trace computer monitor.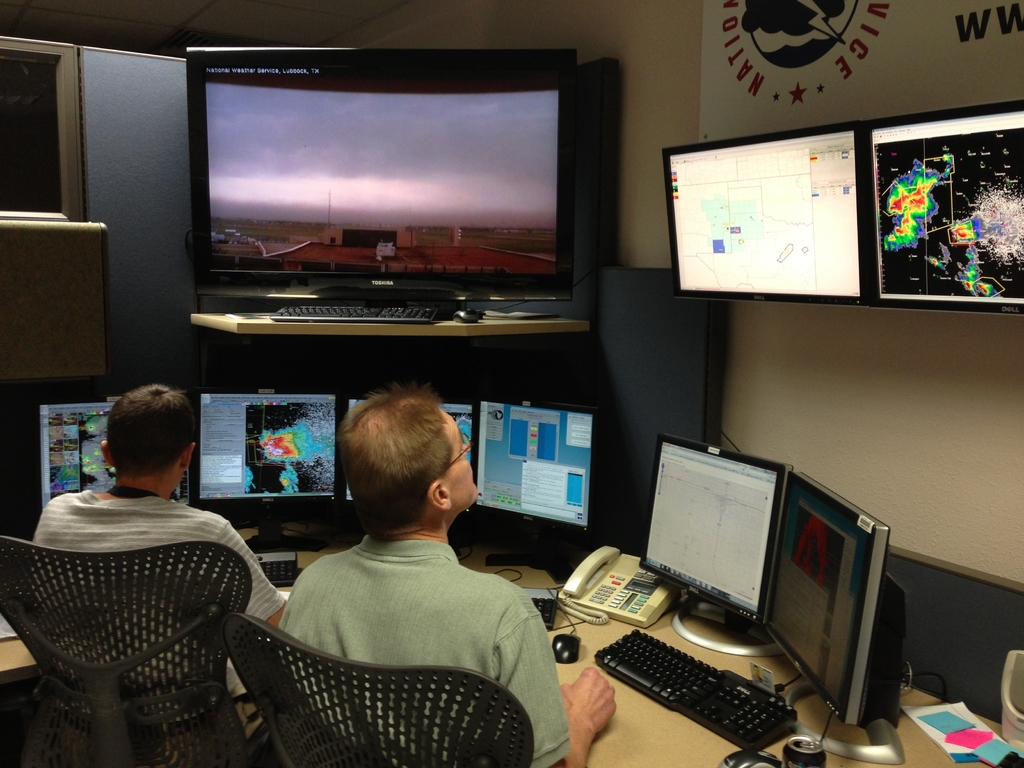
Traced to 759:467:912:763.
